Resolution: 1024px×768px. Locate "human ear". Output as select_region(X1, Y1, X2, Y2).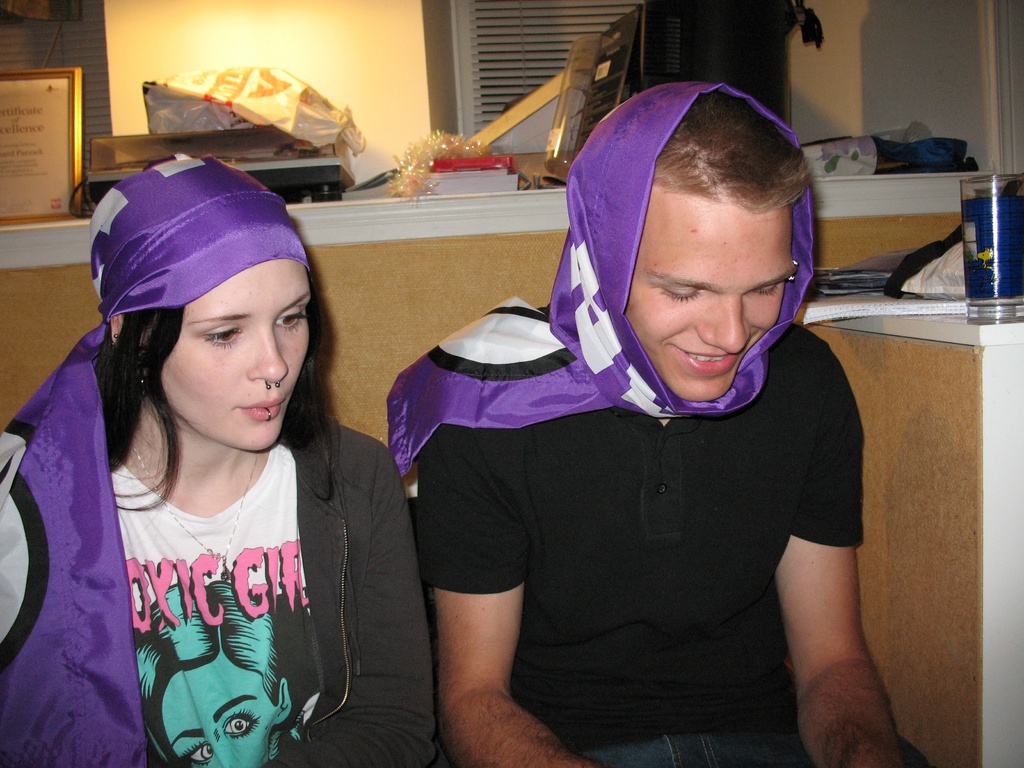
select_region(109, 312, 125, 344).
